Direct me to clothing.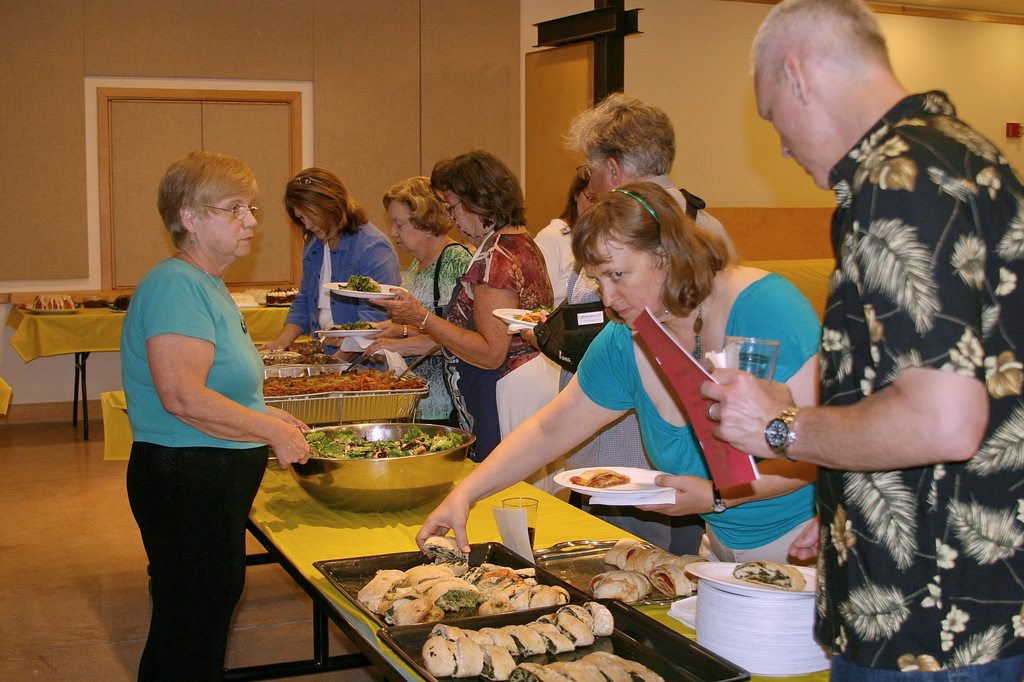
Direction: locate(122, 250, 270, 681).
